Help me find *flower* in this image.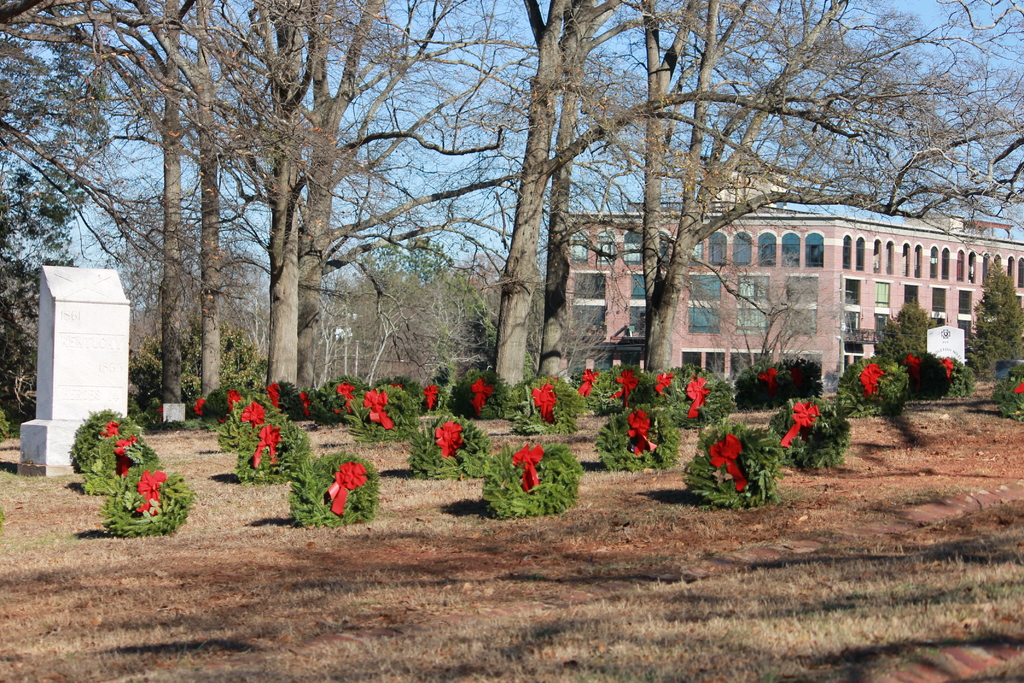
Found it: [left=95, top=422, right=123, bottom=439].
